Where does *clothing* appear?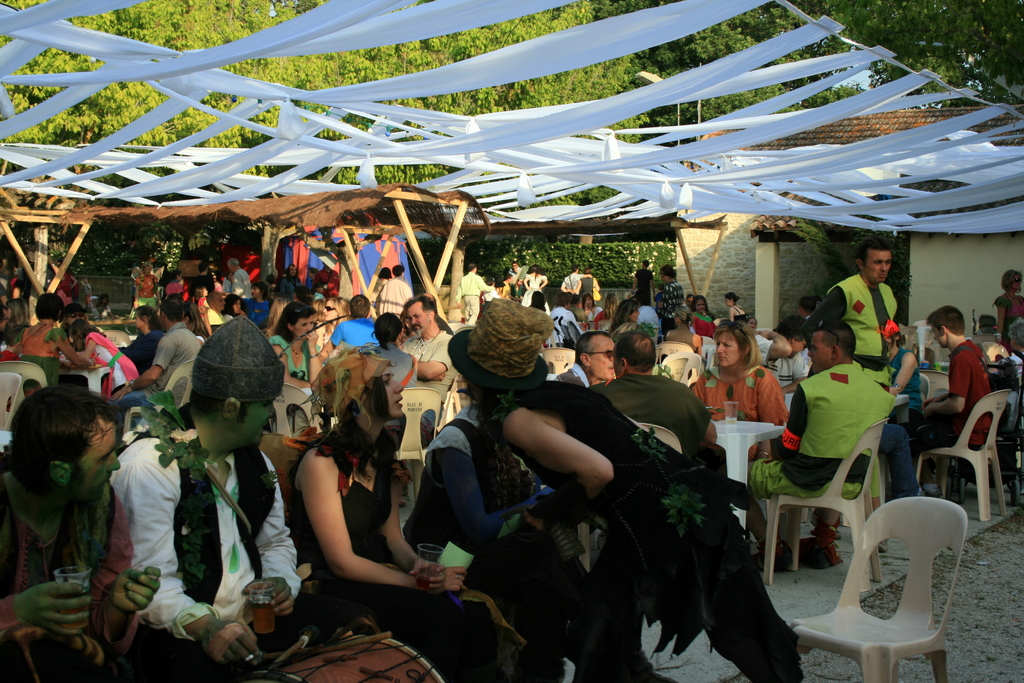
Appears at [524,369,822,682].
